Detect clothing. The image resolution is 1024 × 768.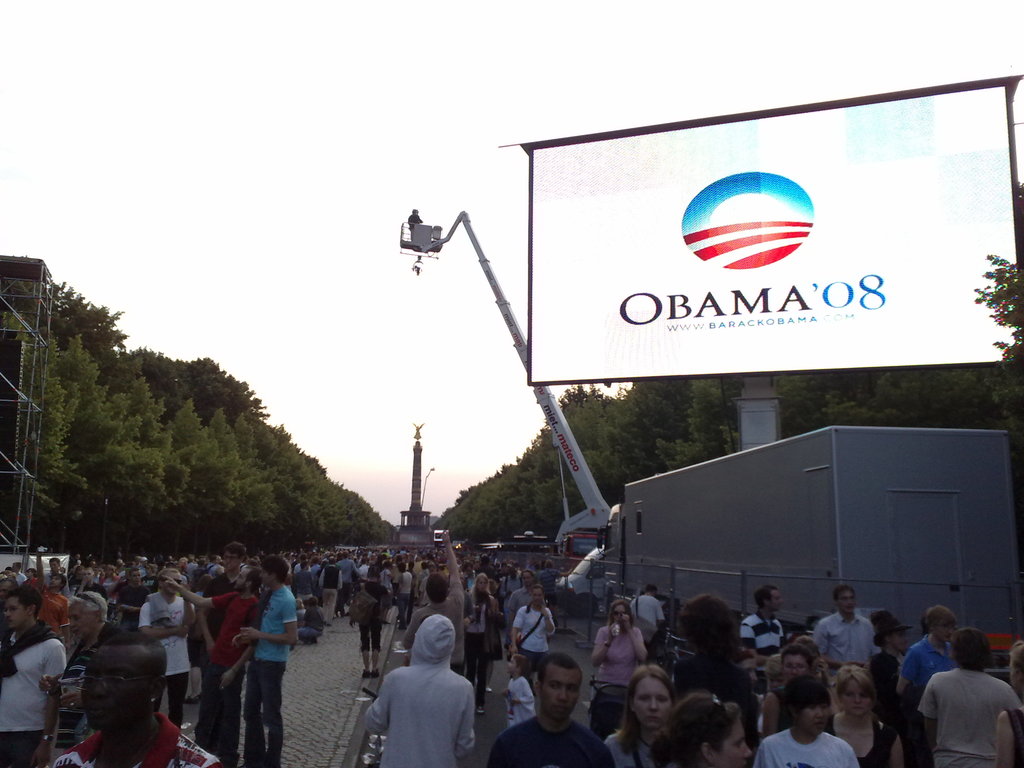
left=674, top=633, right=753, bottom=735.
